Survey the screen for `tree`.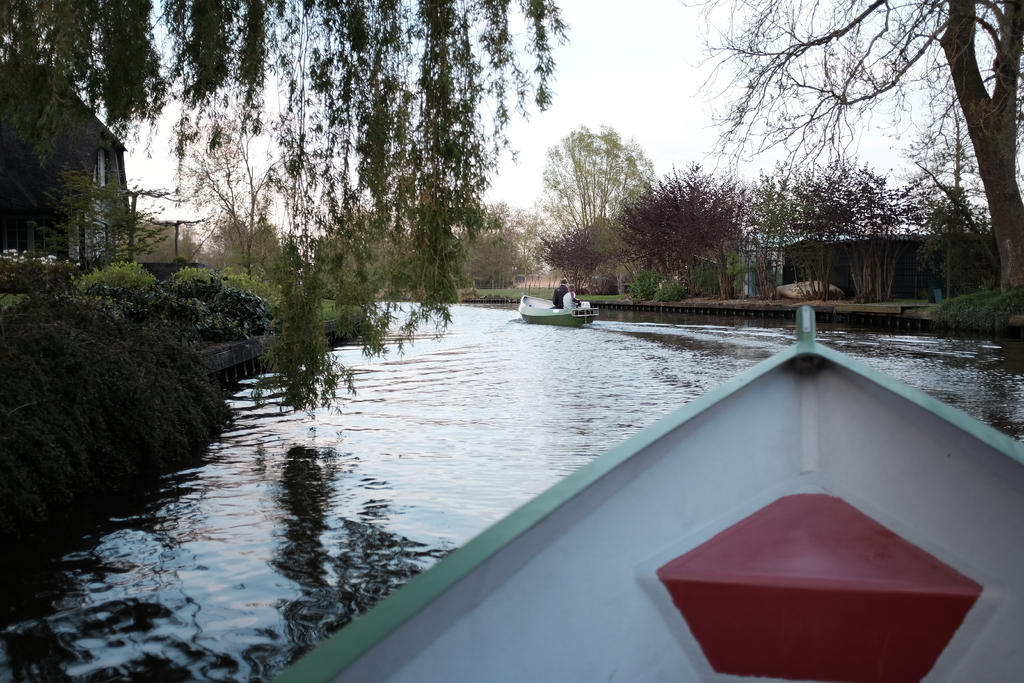
Survey found: bbox(0, 0, 559, 415).
